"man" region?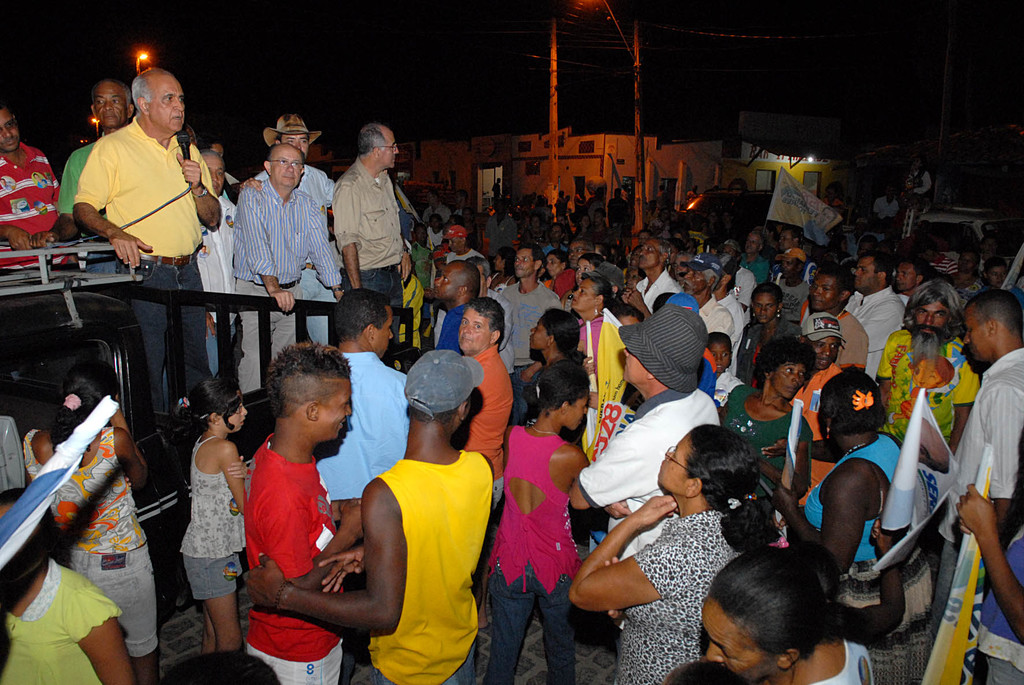
locate(934, 293, 1023, 634)
